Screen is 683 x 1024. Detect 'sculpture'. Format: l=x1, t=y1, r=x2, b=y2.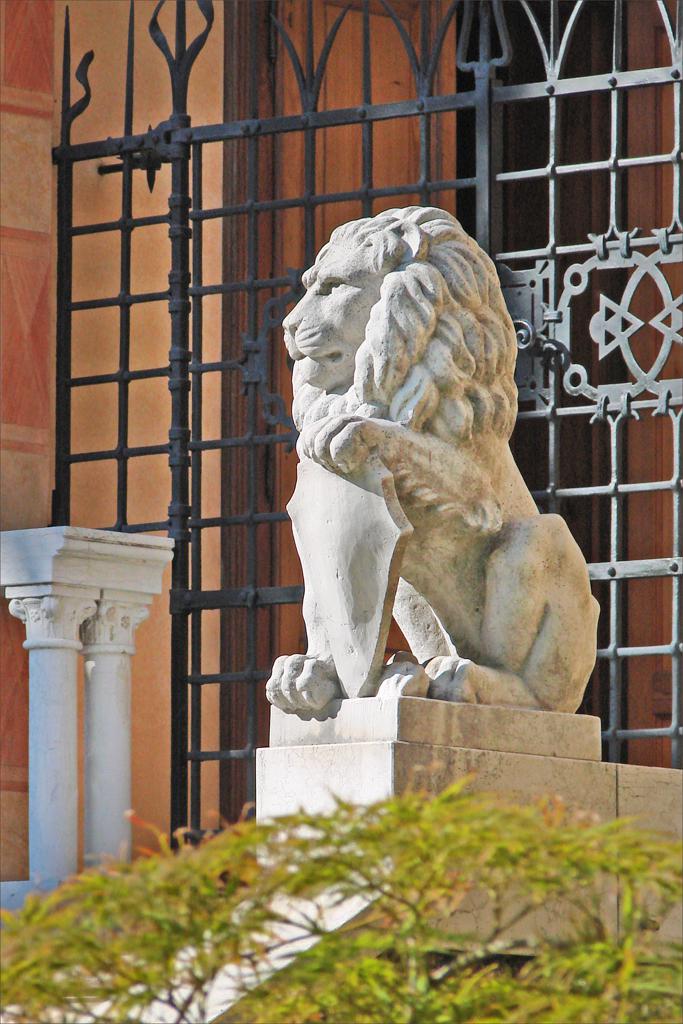
l=259, t=183, r=614, b=743.
